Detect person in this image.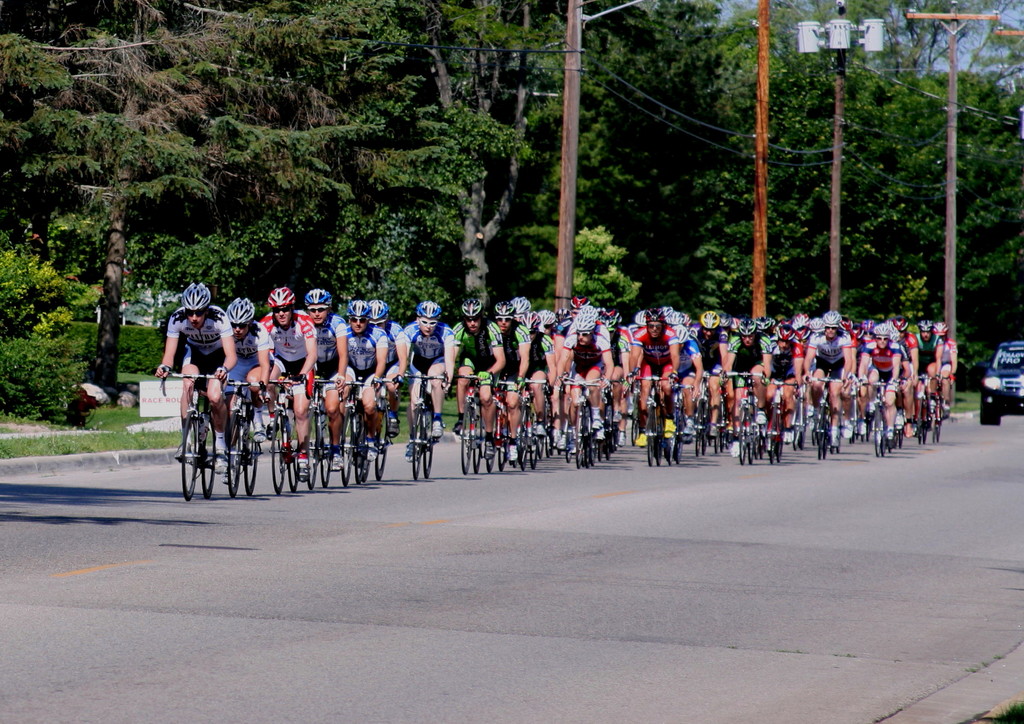
Detection: pyautogui.locateOnScreen(860, 323, 902, 440).
